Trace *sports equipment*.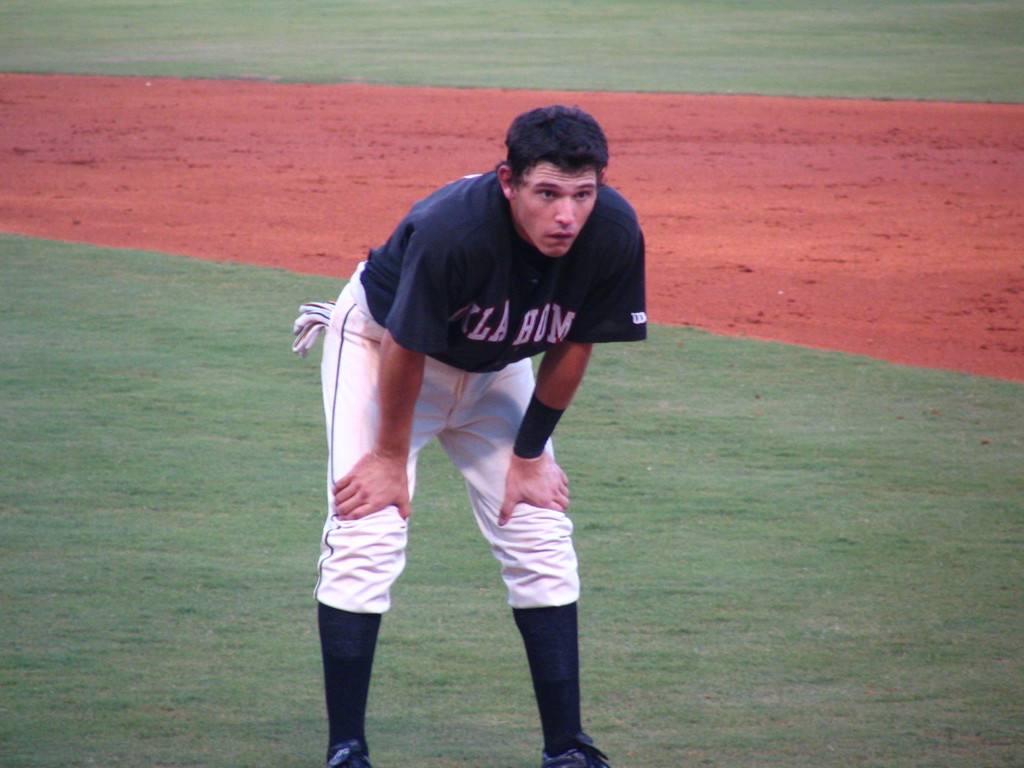
Traced to l=324, t=742, r=384, b=767.
